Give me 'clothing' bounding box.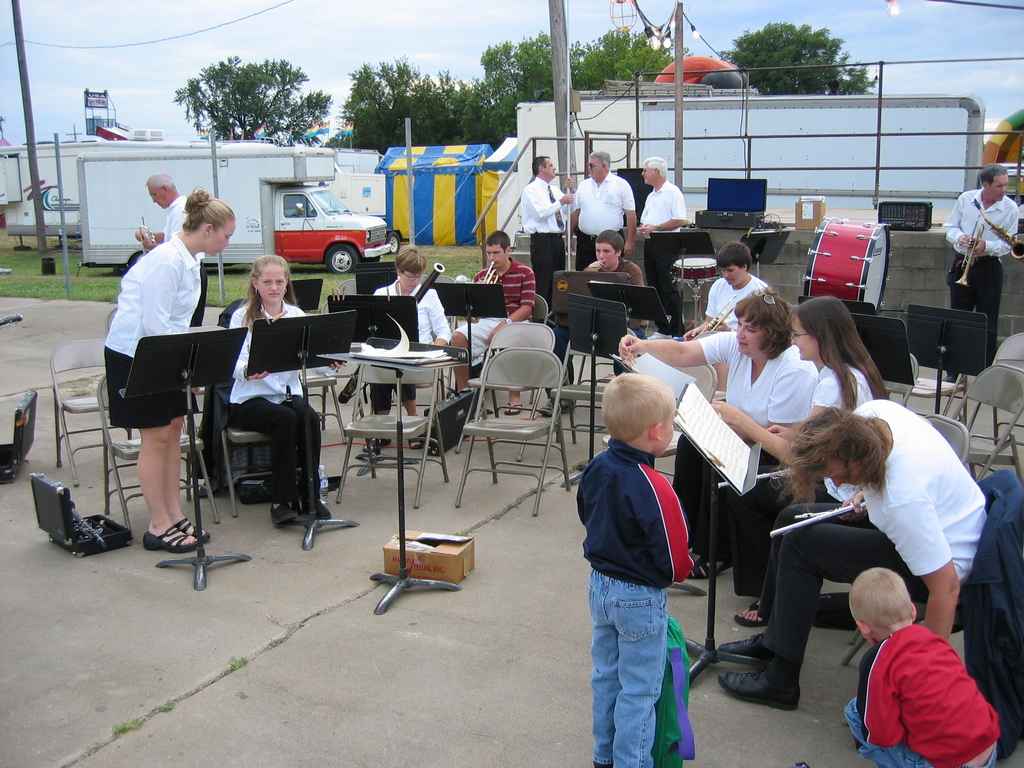
Rect(517, 178, 575, 321).
